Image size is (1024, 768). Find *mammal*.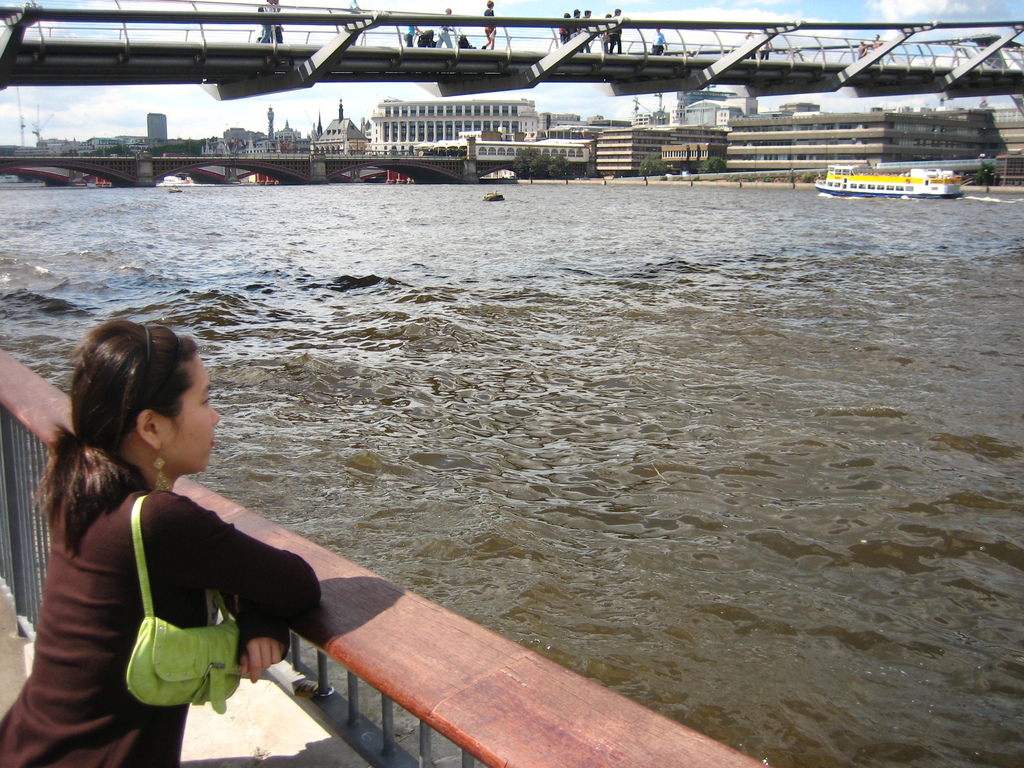
[left=568, top=7, right=579, bottom=51].
